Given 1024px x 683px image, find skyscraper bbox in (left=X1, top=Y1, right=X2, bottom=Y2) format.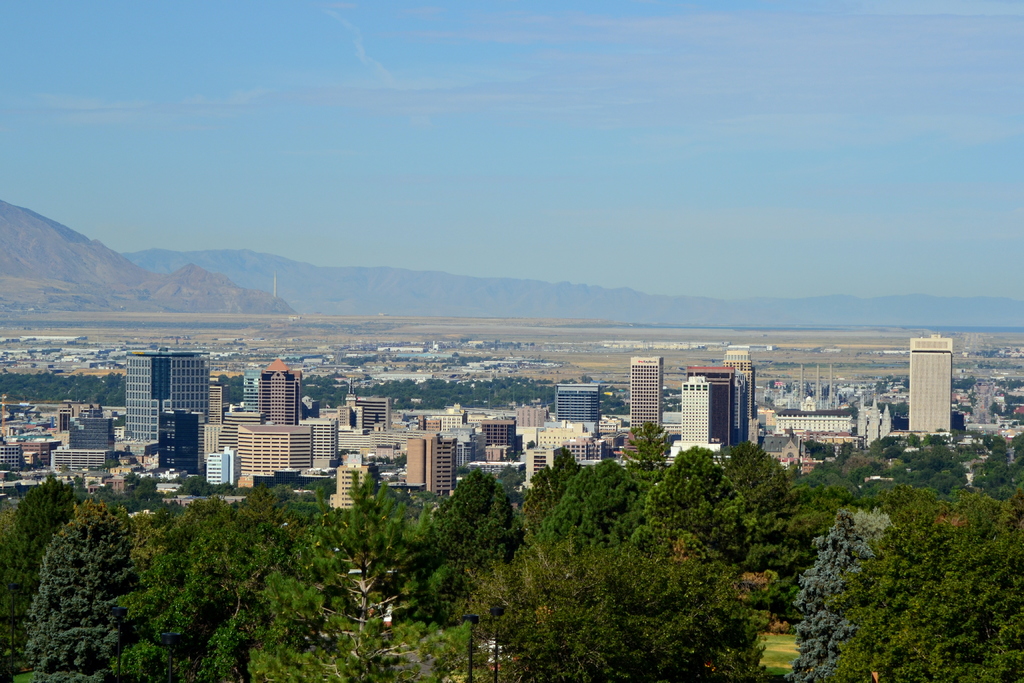
(left=308, top=415, right=344, bottom=468).
